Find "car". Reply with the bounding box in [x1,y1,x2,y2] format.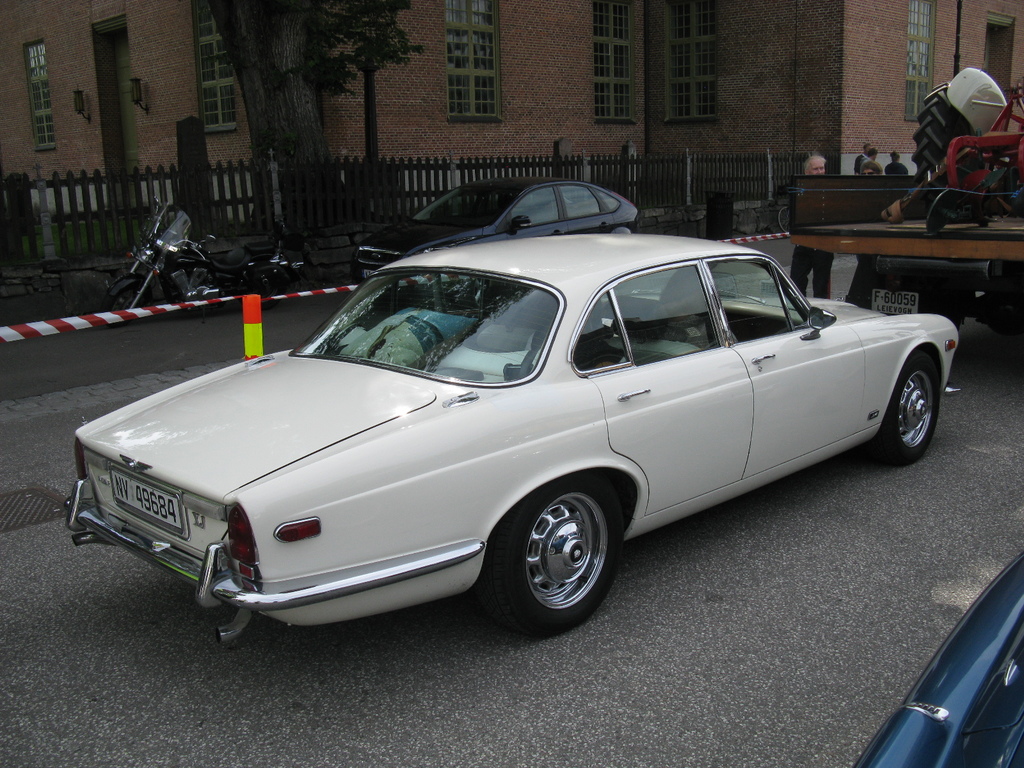
[345,171,649,285].
